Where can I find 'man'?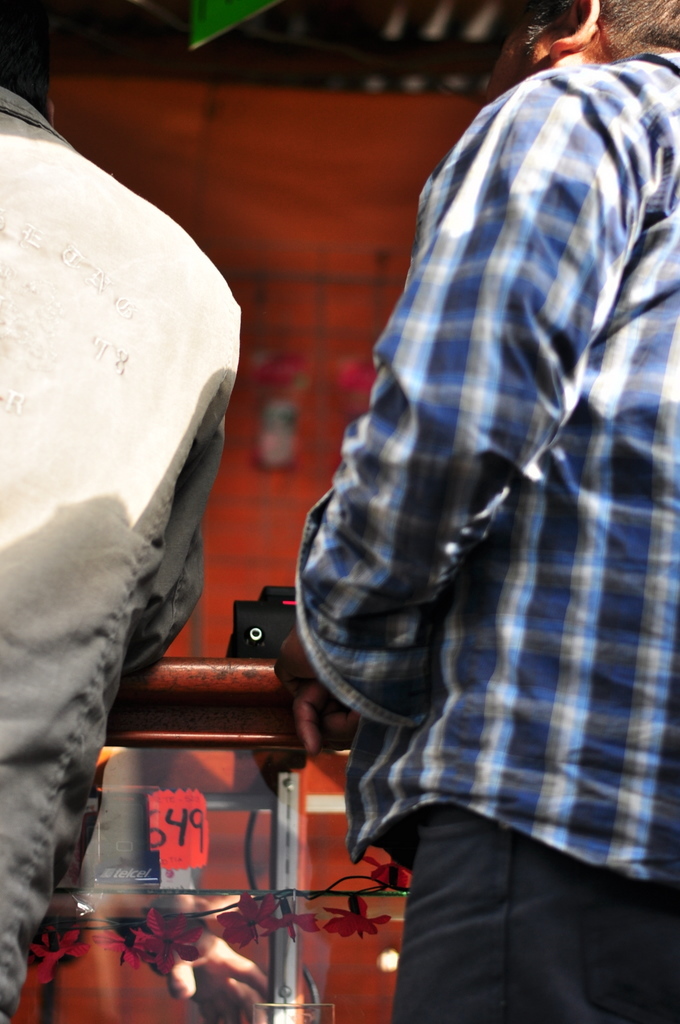
You can find it at 0 0 246 1023.
